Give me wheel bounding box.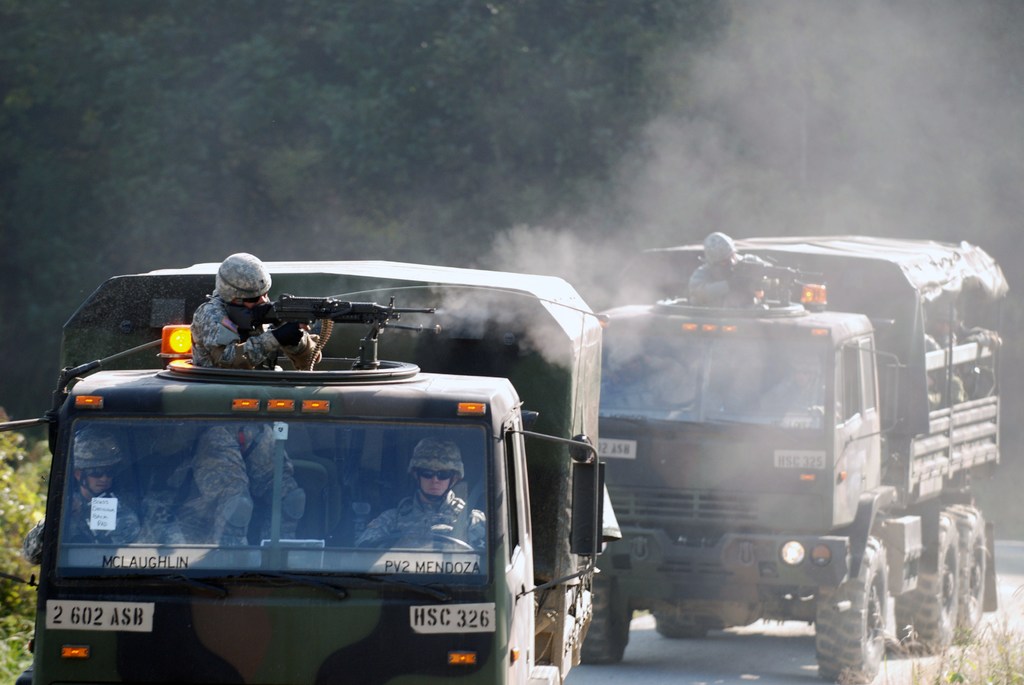
{"x1": 575, "y1": 549, "x2": 634, "y2": 664}.
